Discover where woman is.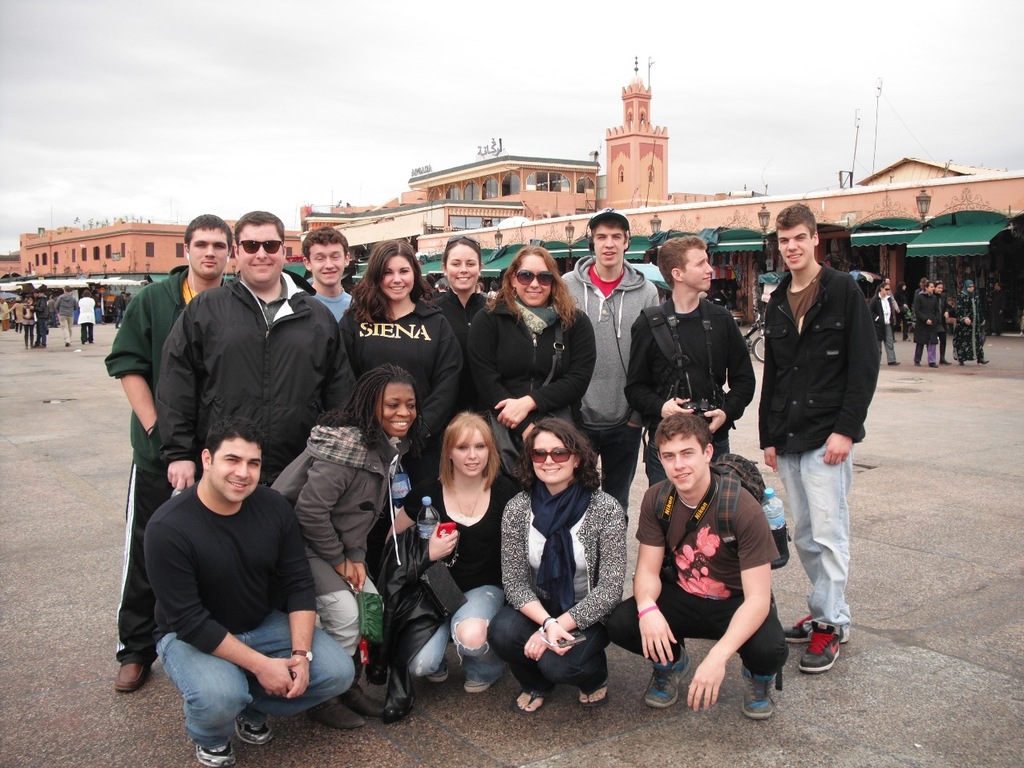
Discovered at box=[431, 234, 498, 337].
